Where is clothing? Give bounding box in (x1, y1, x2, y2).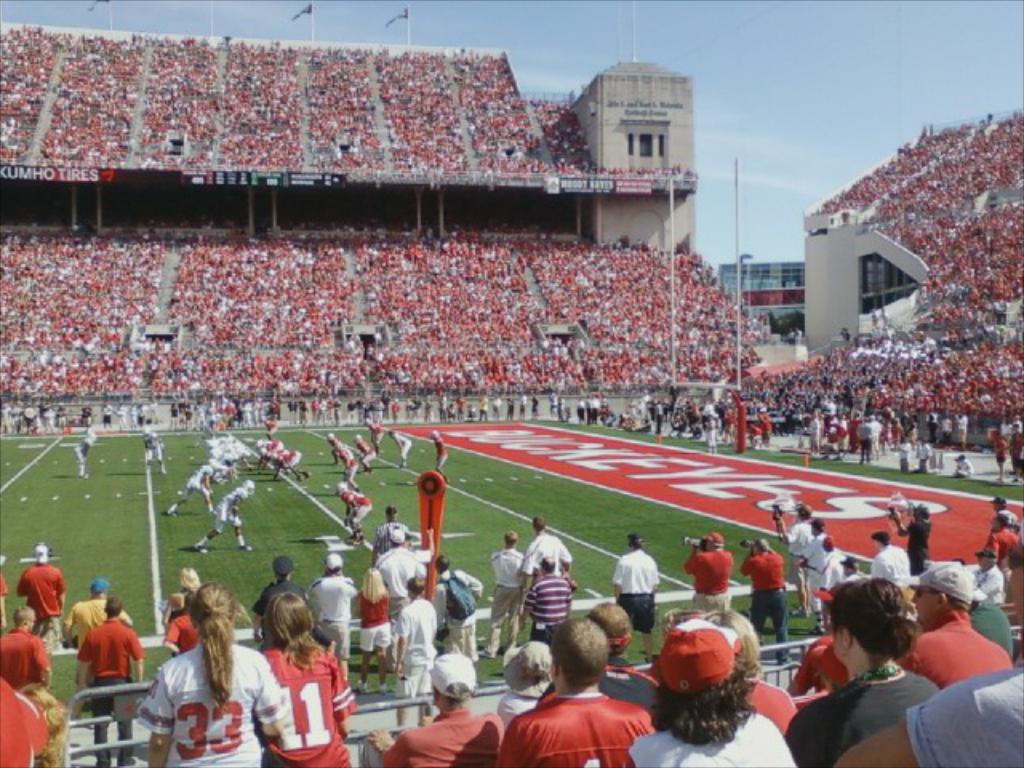
(312, 373, 350, 437).
